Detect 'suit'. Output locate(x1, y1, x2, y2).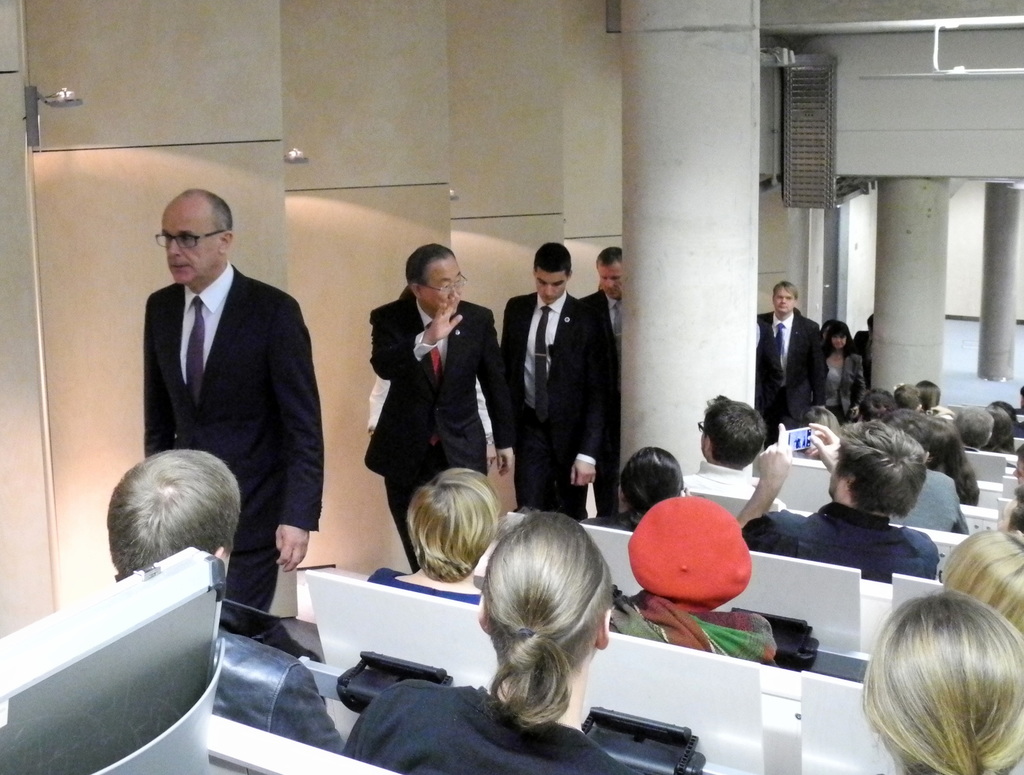
locate(756, 310, 829, 438).
